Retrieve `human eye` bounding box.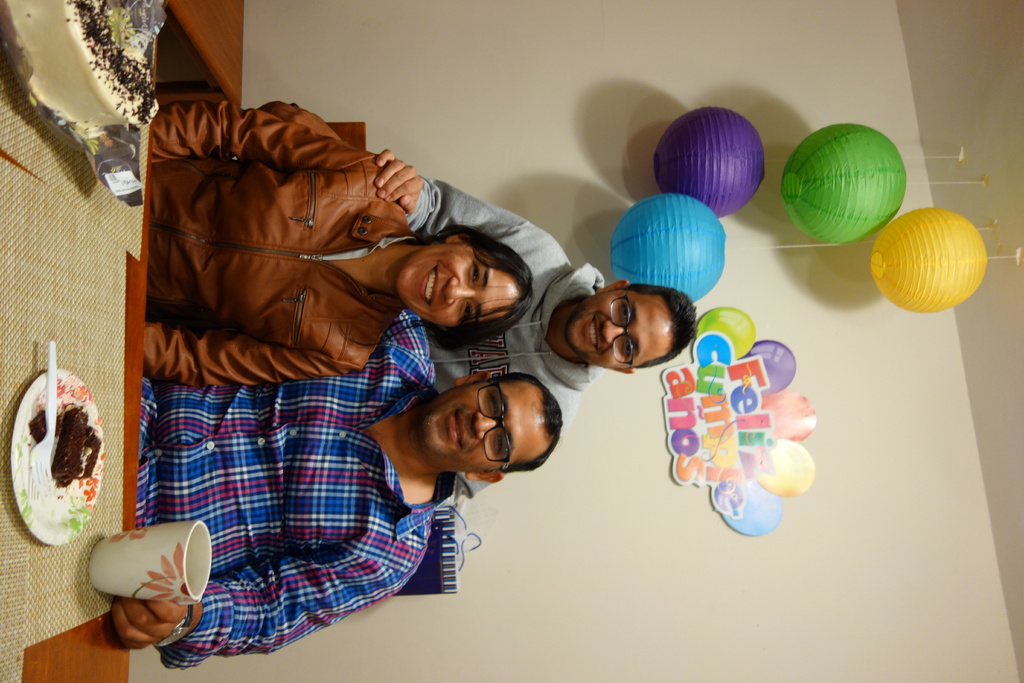
Bounding box: rect(468, 257, 483, 285).
